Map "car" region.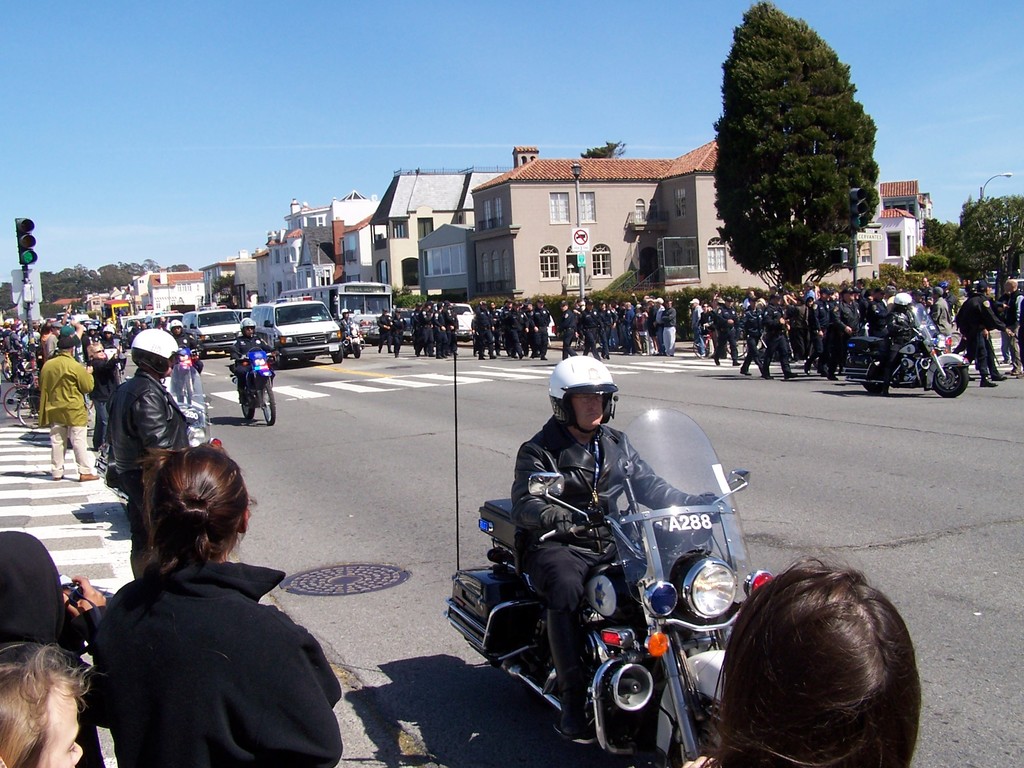
Mapped to pyautogui.locateOnScreen(488, 309, 557, 349).
